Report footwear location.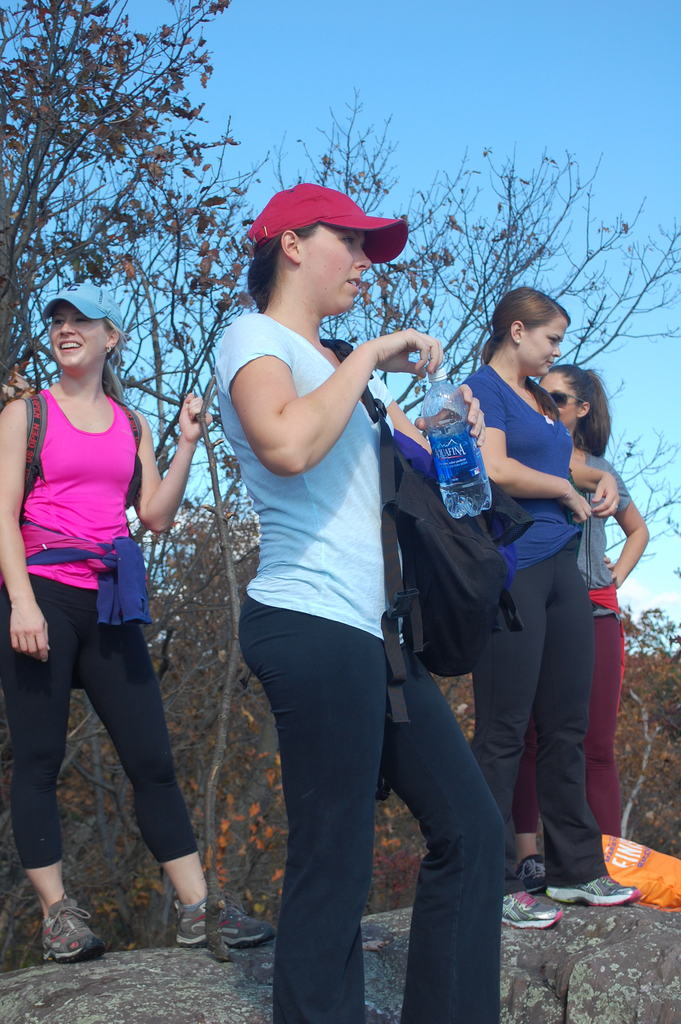
Report: crop(183, 893, 270, 946).
